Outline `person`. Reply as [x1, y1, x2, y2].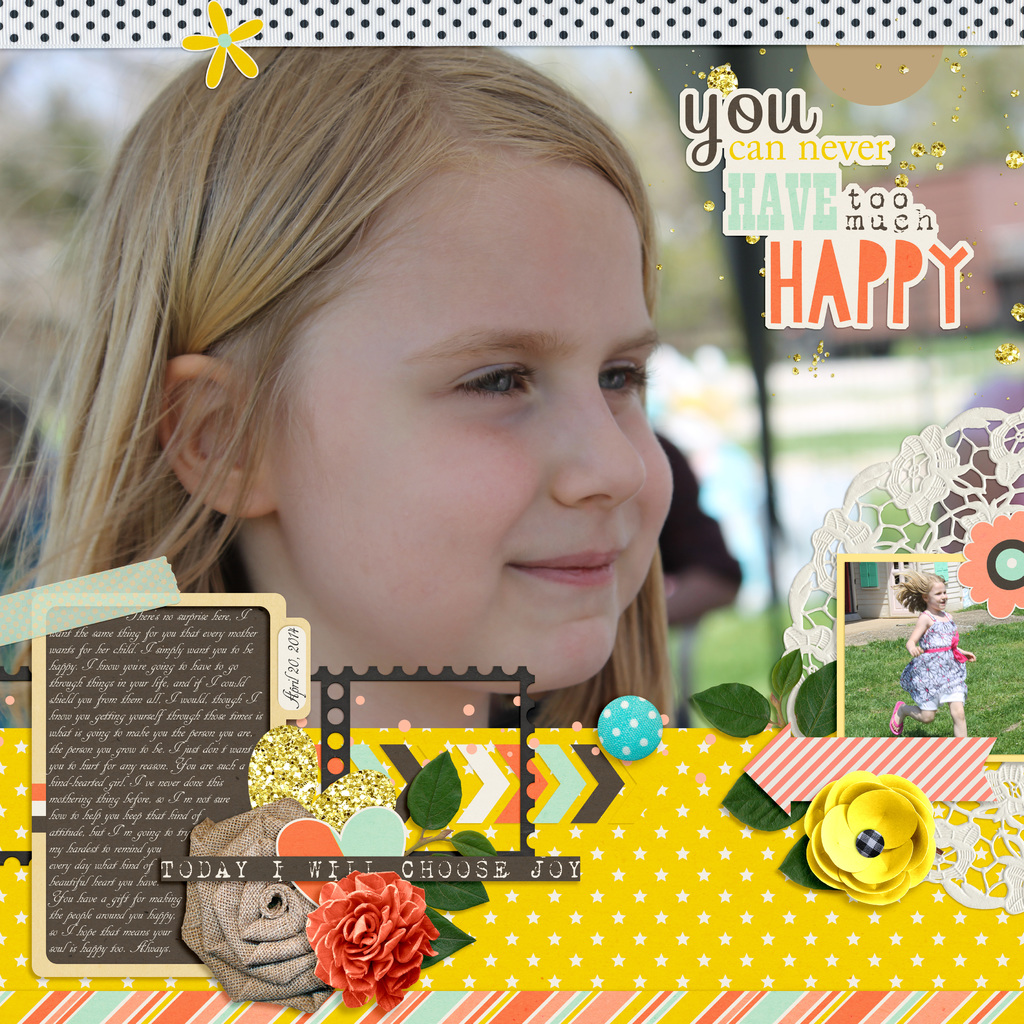
[884, 564, 977, 739].
